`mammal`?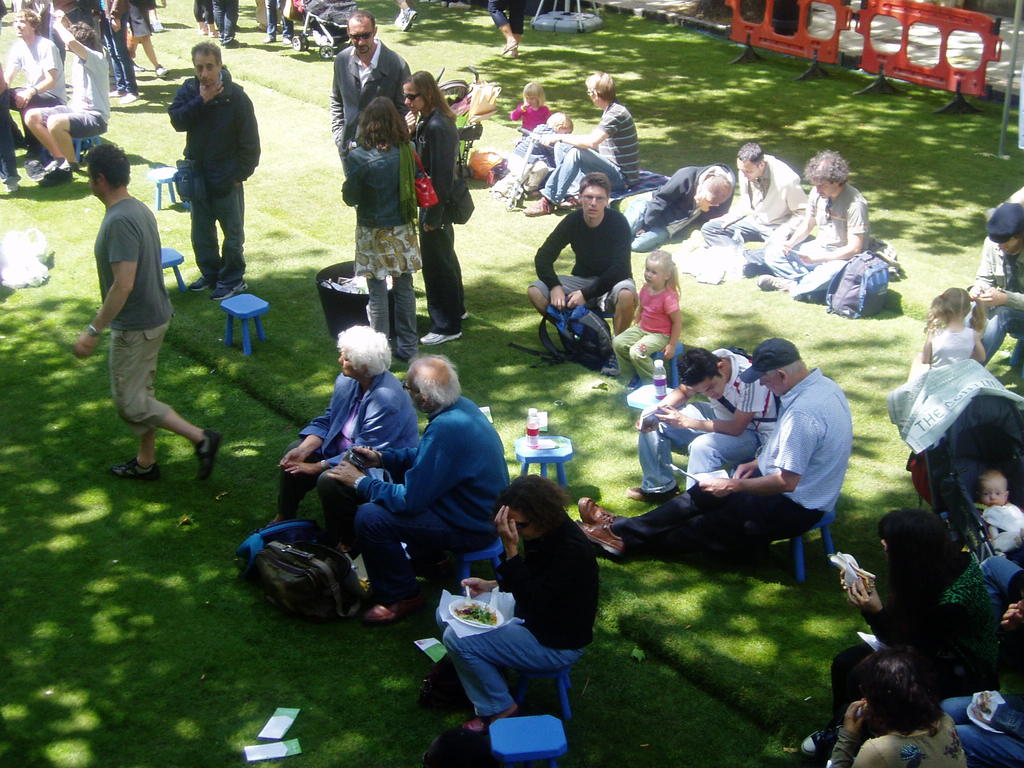
612,249,687,390
